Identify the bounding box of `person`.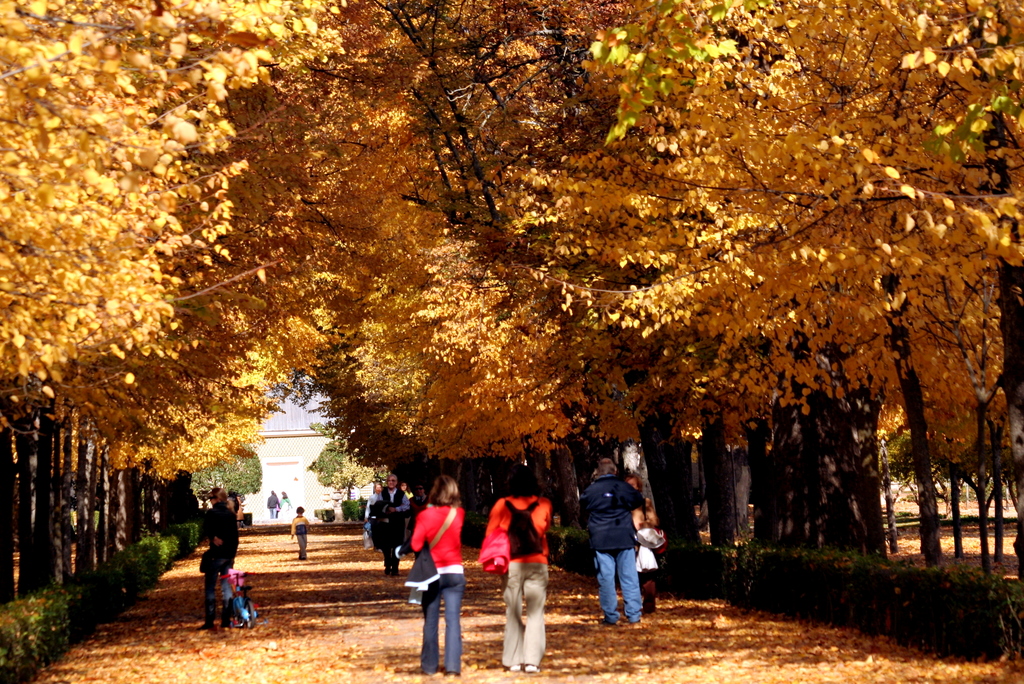
detection(278, 489, 294, 515).
